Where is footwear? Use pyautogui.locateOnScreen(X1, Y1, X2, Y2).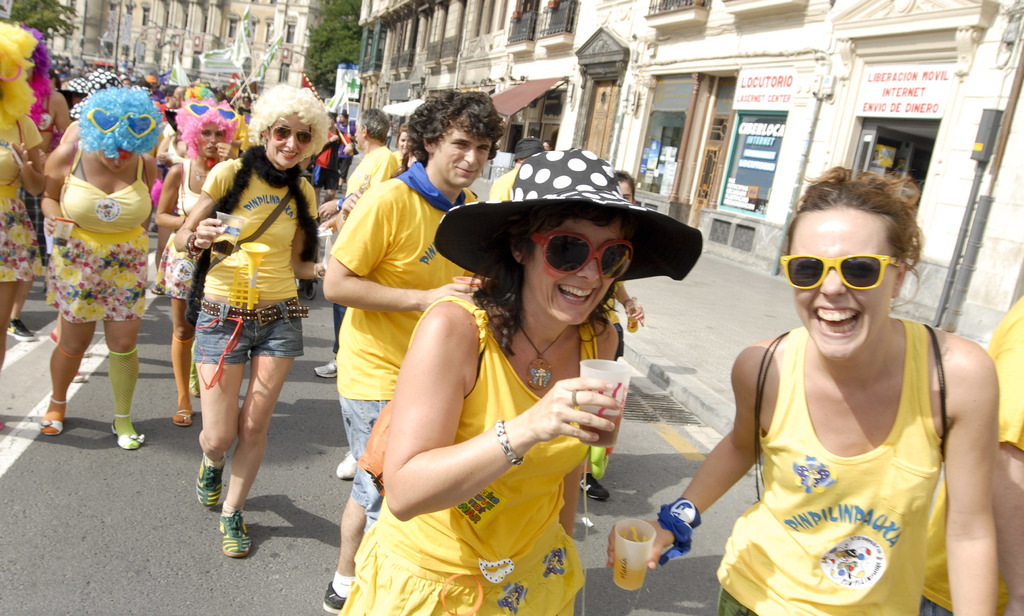
pyautogui.locateOnScreen(41, 393, 74, 435).
